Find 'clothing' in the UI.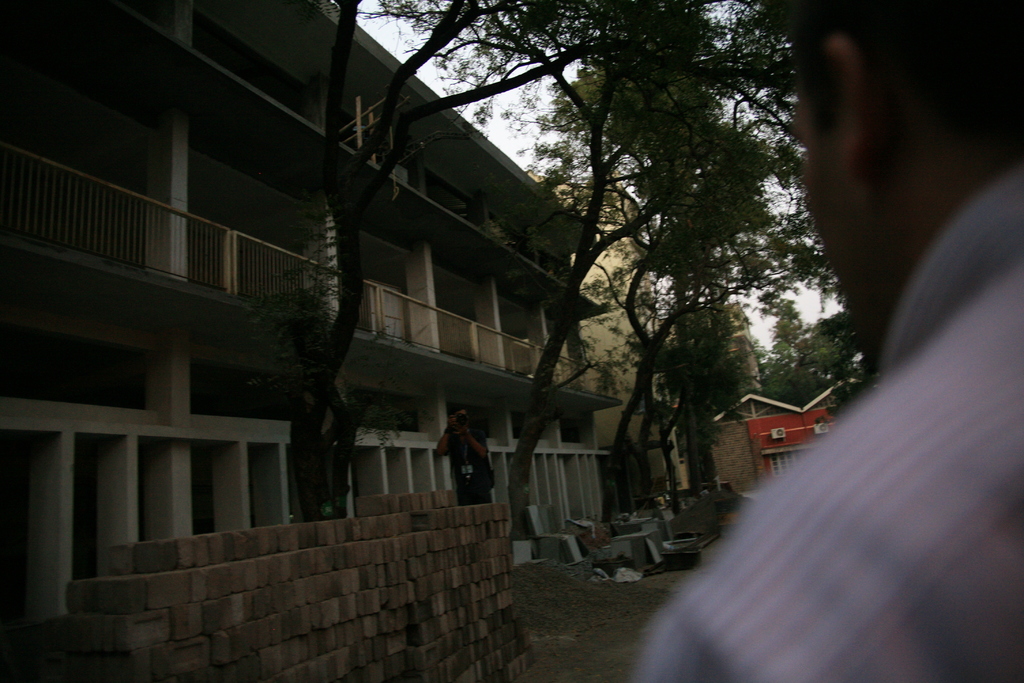
UI element at region(640, 168, 1023, 682).
